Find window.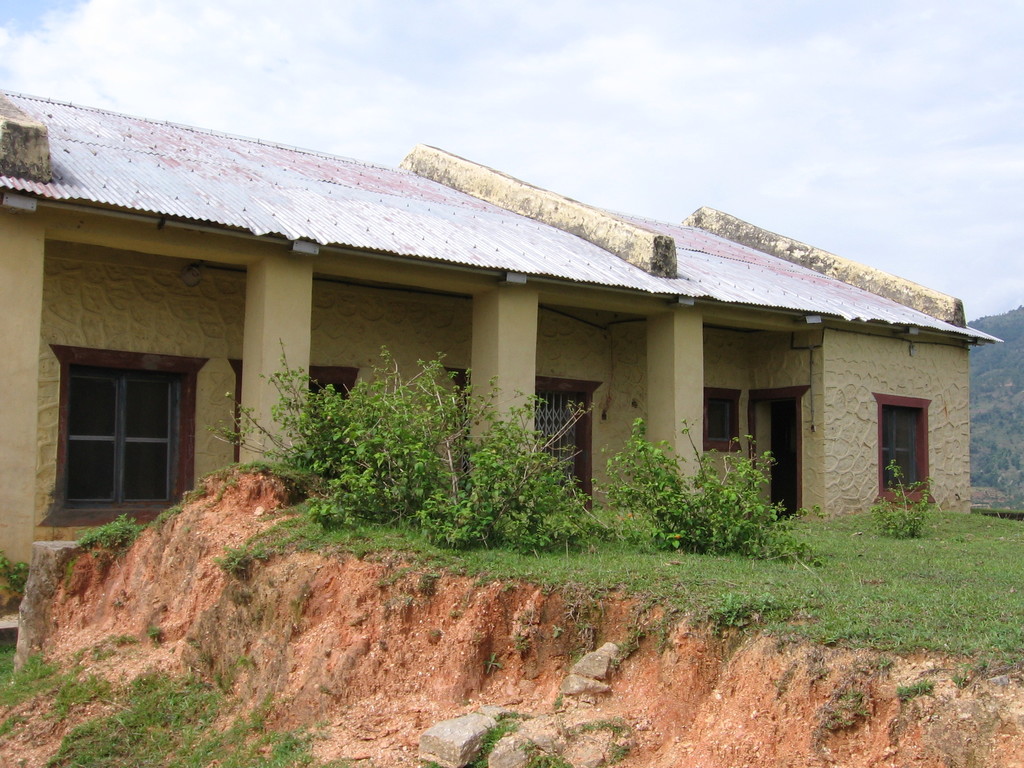
BBox(704, 392, 741, 442).
